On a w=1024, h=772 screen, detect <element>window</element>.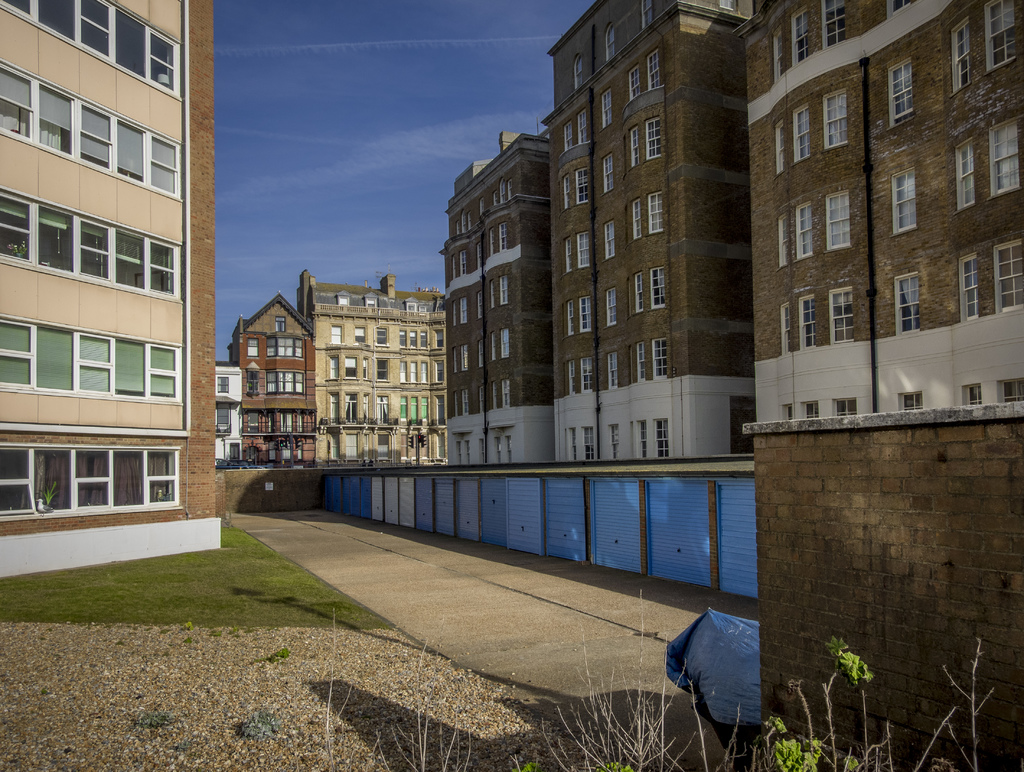
<box>829,1,844,44</box>.
